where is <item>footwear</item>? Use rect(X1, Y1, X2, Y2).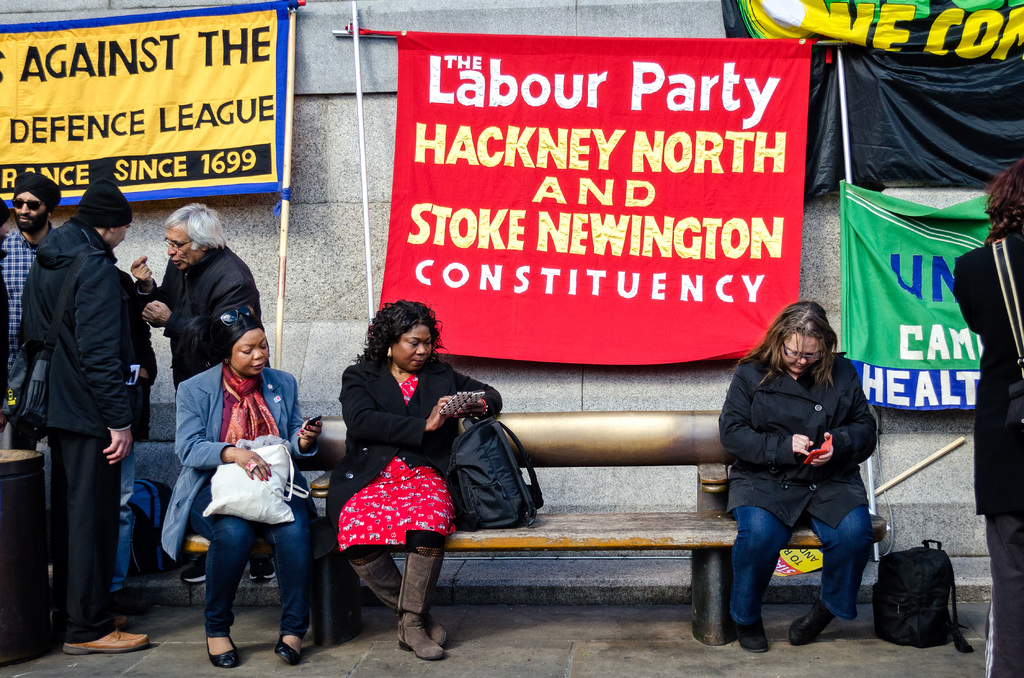
rect(178, 551, 208, 585).
